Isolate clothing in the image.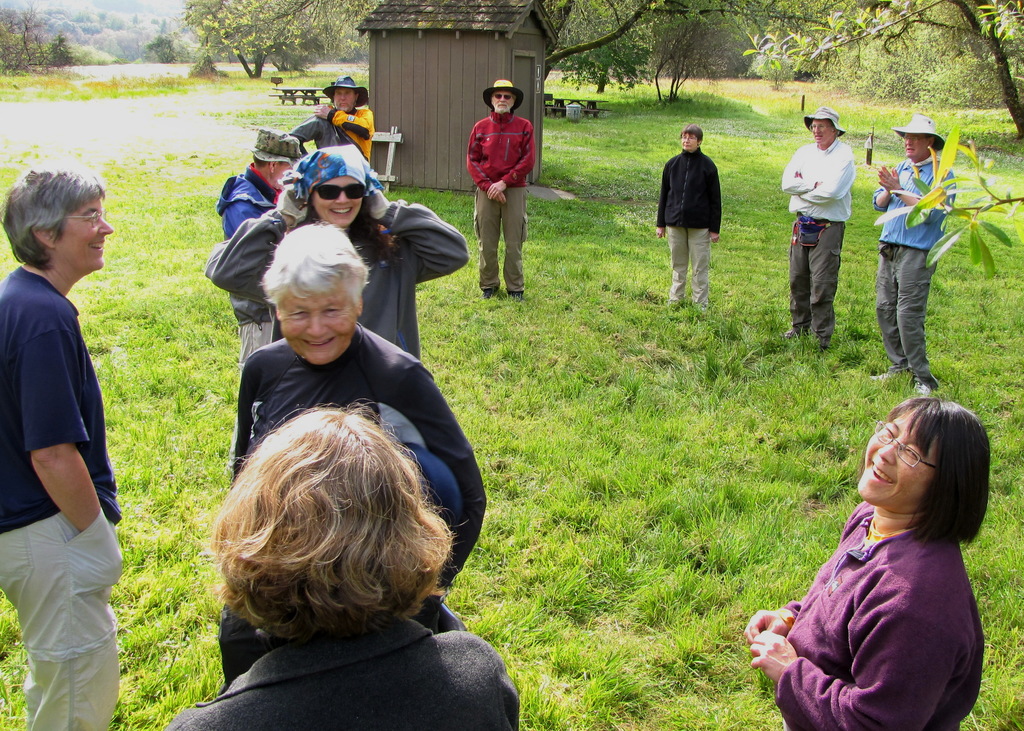
Isolated region: (652, 145, 735, 300).
